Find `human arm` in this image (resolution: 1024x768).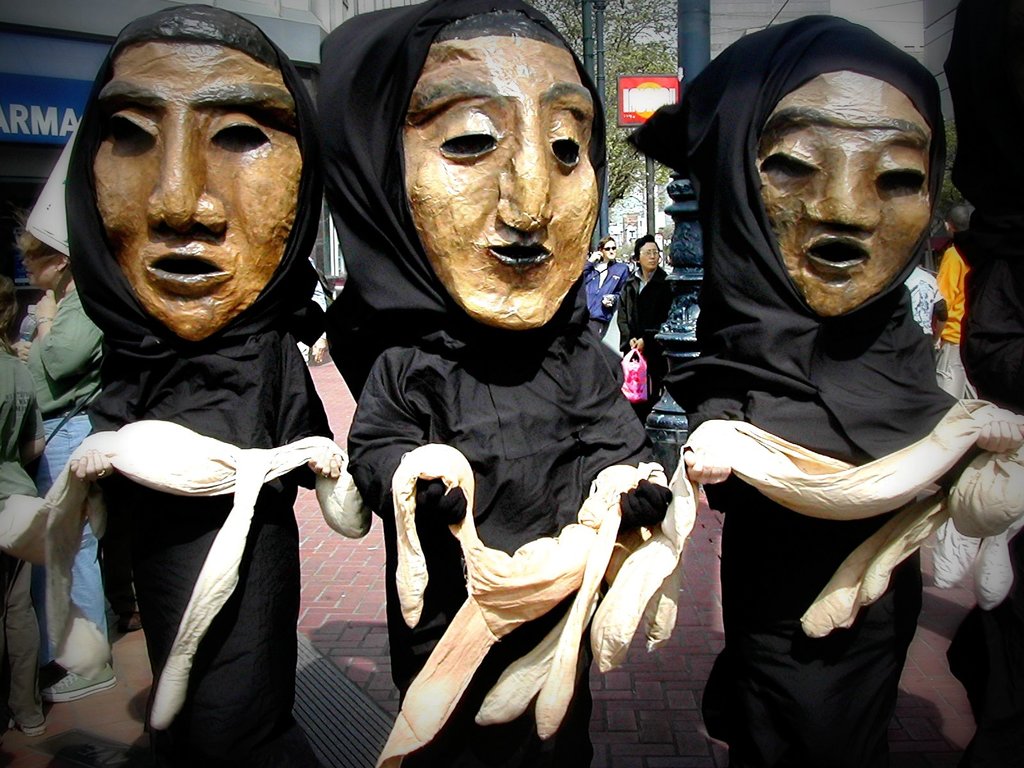
x1=65, y1=451, x2=118, y2=484.
